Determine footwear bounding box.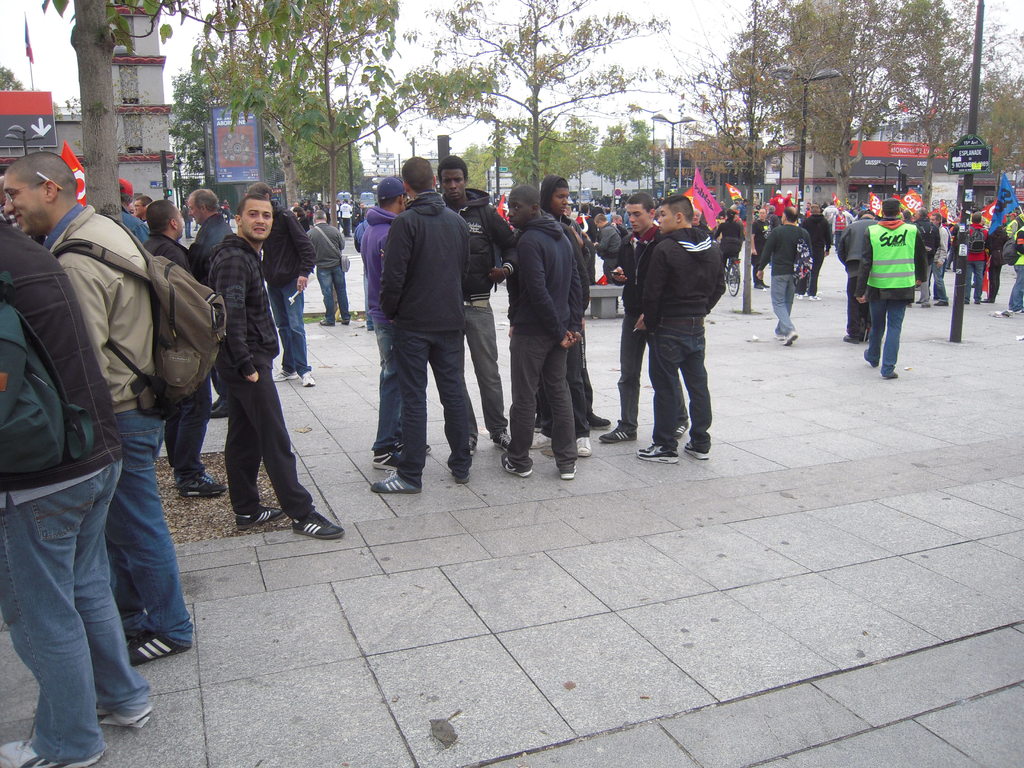
Determined: Rect(272, 369, 298, 382).
